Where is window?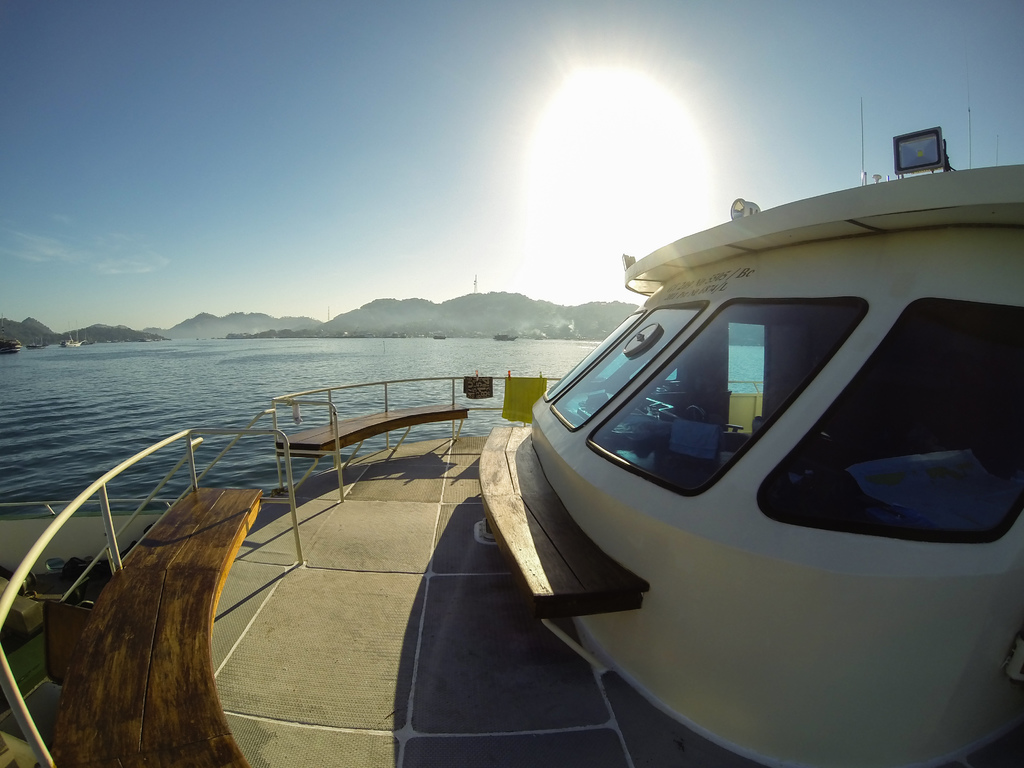
Rect(758, 300, 1023, 545).
